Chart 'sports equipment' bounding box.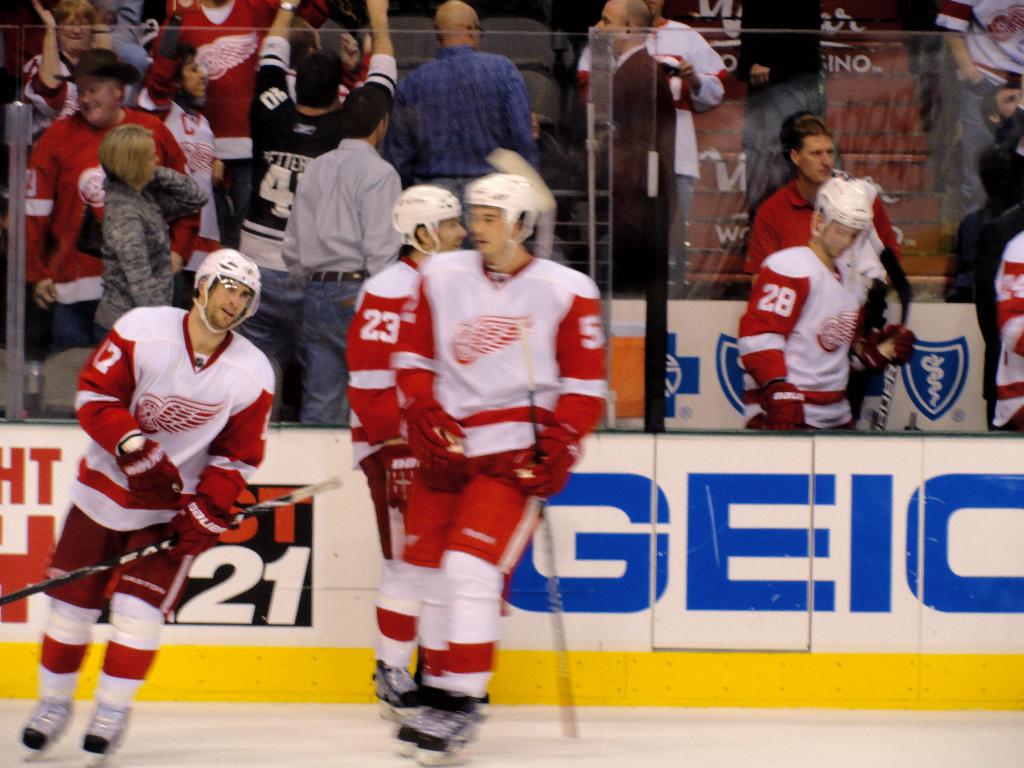
Charted: (left=810, top=172, right=876, bottom=259).
